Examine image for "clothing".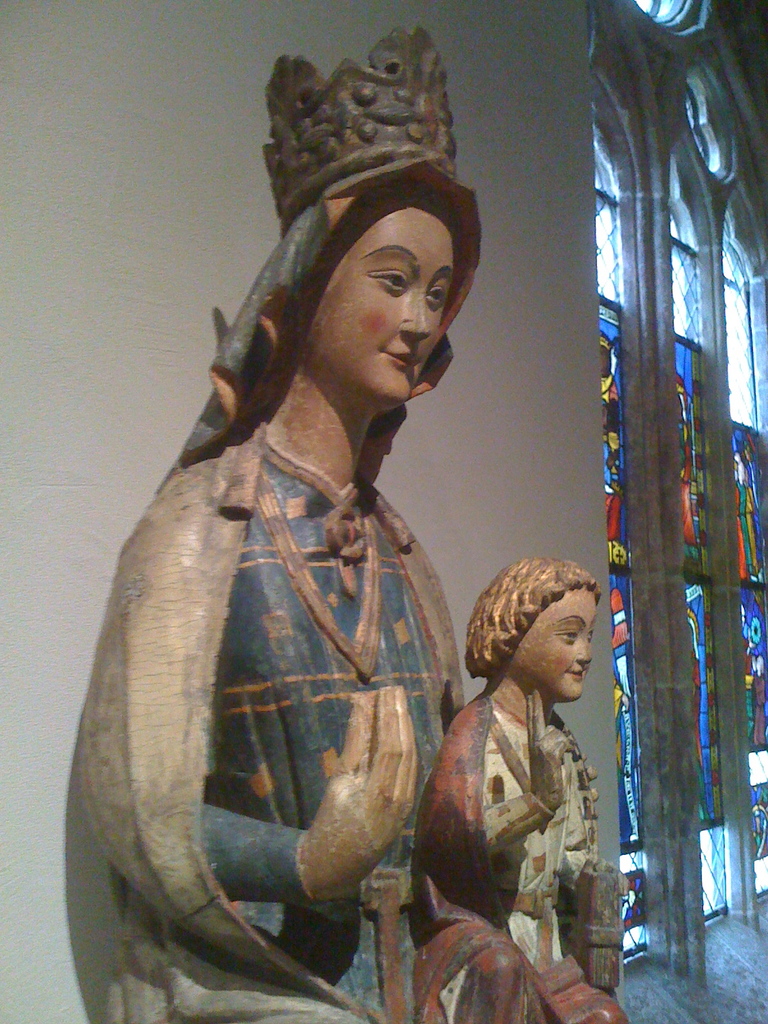
Examination result: [81,162,468,1023].
